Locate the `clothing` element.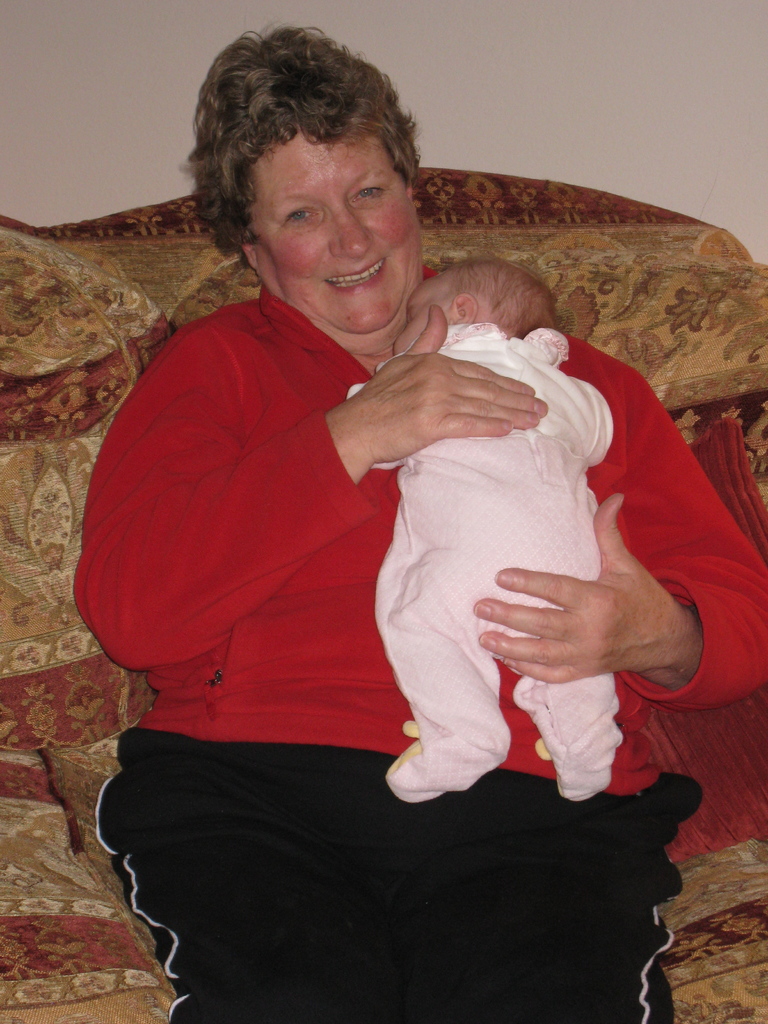
Element bbox: [364,318,619,829].
